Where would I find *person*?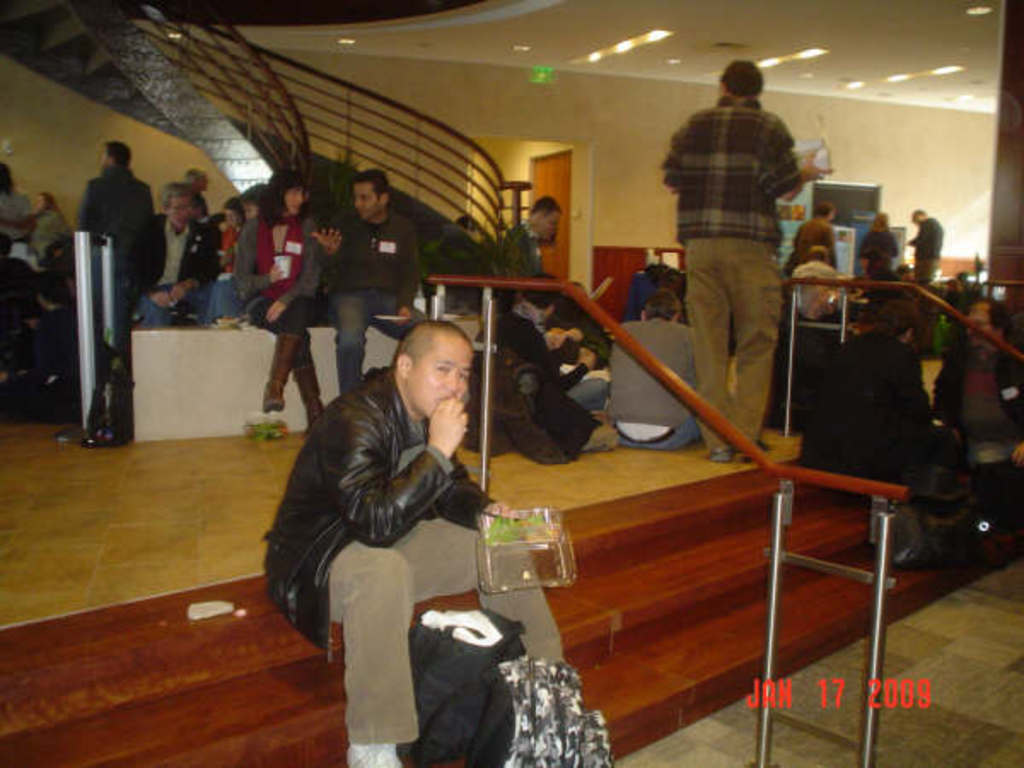
At {"x1": 261, "y1": 317, "x2": 572, "y2": 766}.
